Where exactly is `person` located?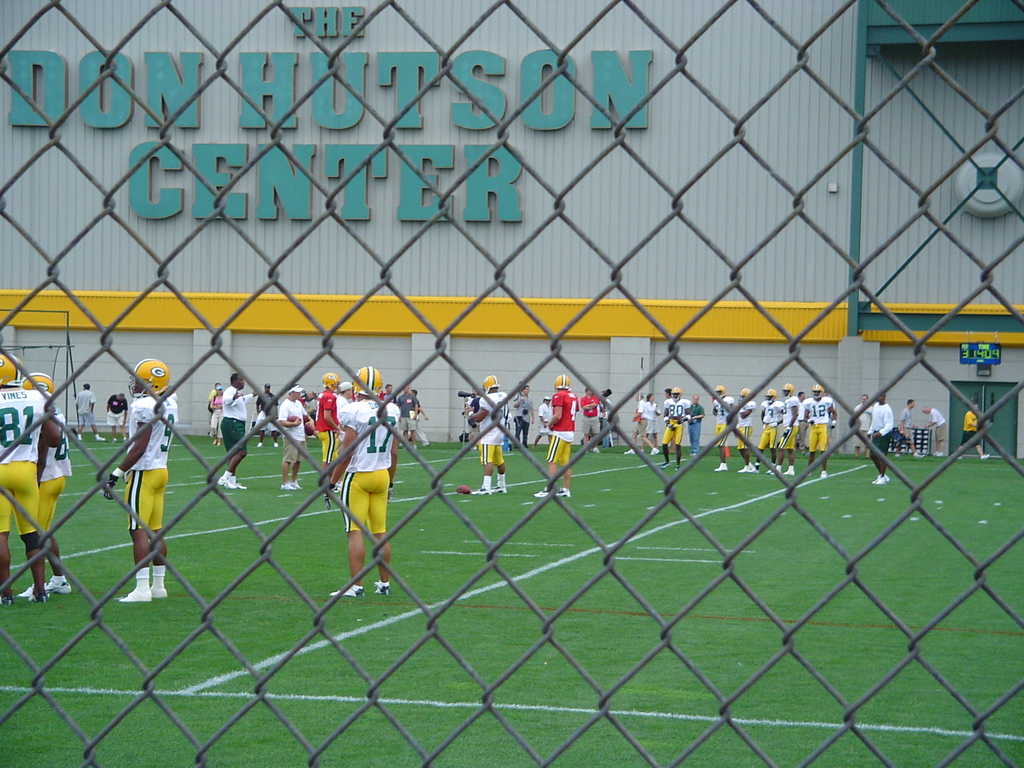
Its bounding box is <region>72, 382, 105, 440</region>.
